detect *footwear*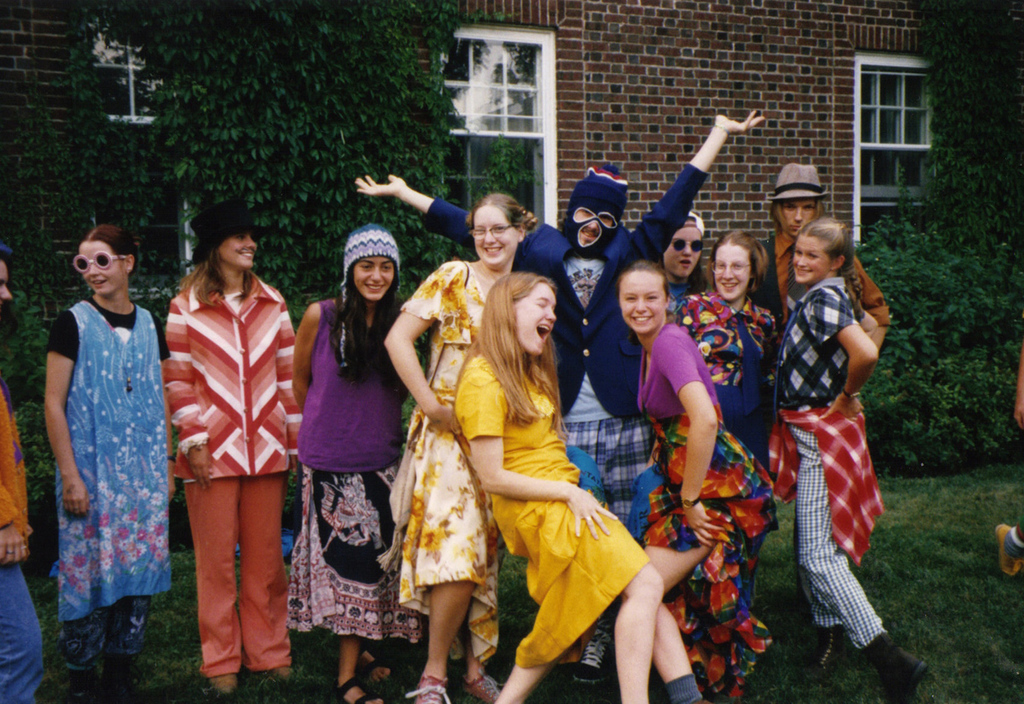
x1=335, y1=678, x2=382, y2=703
